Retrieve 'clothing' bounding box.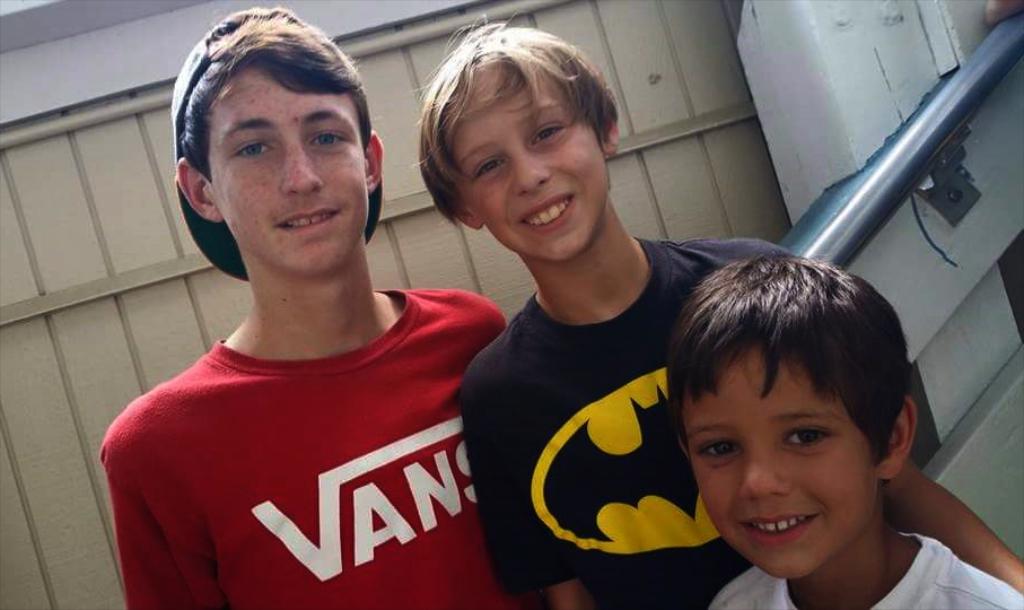
Bounding box: left=98, top=289, right=515, bottom=609.
